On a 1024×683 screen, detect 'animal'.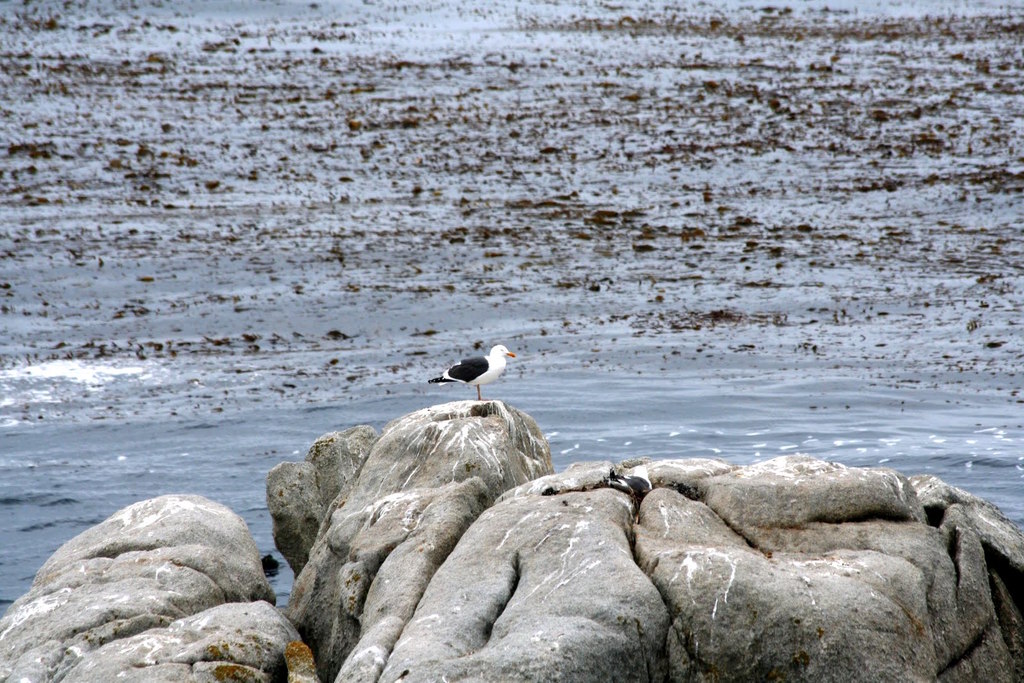
[426,337,518,401].
